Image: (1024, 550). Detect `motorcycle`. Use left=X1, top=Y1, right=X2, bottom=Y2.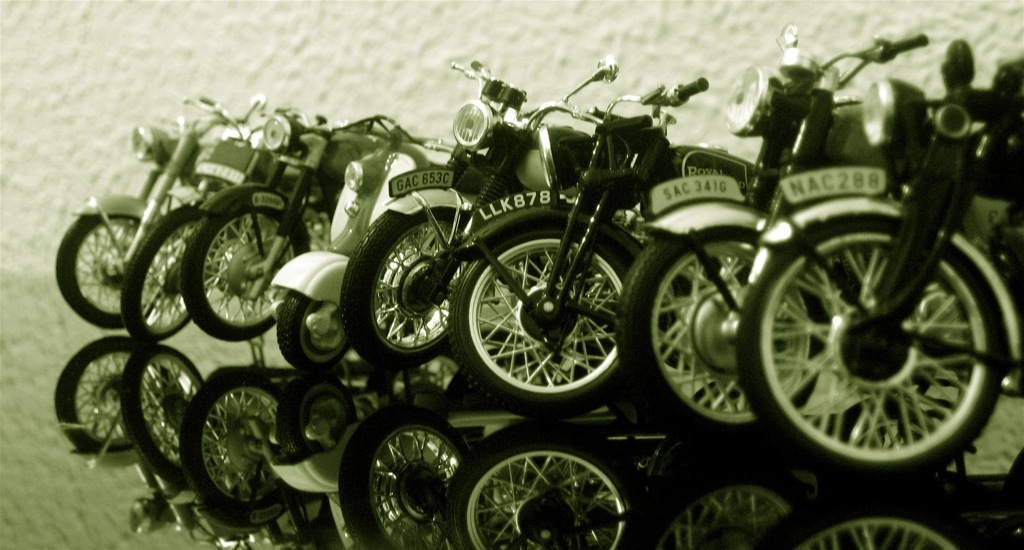
left=455, top=80, right=760, bottom=417.
